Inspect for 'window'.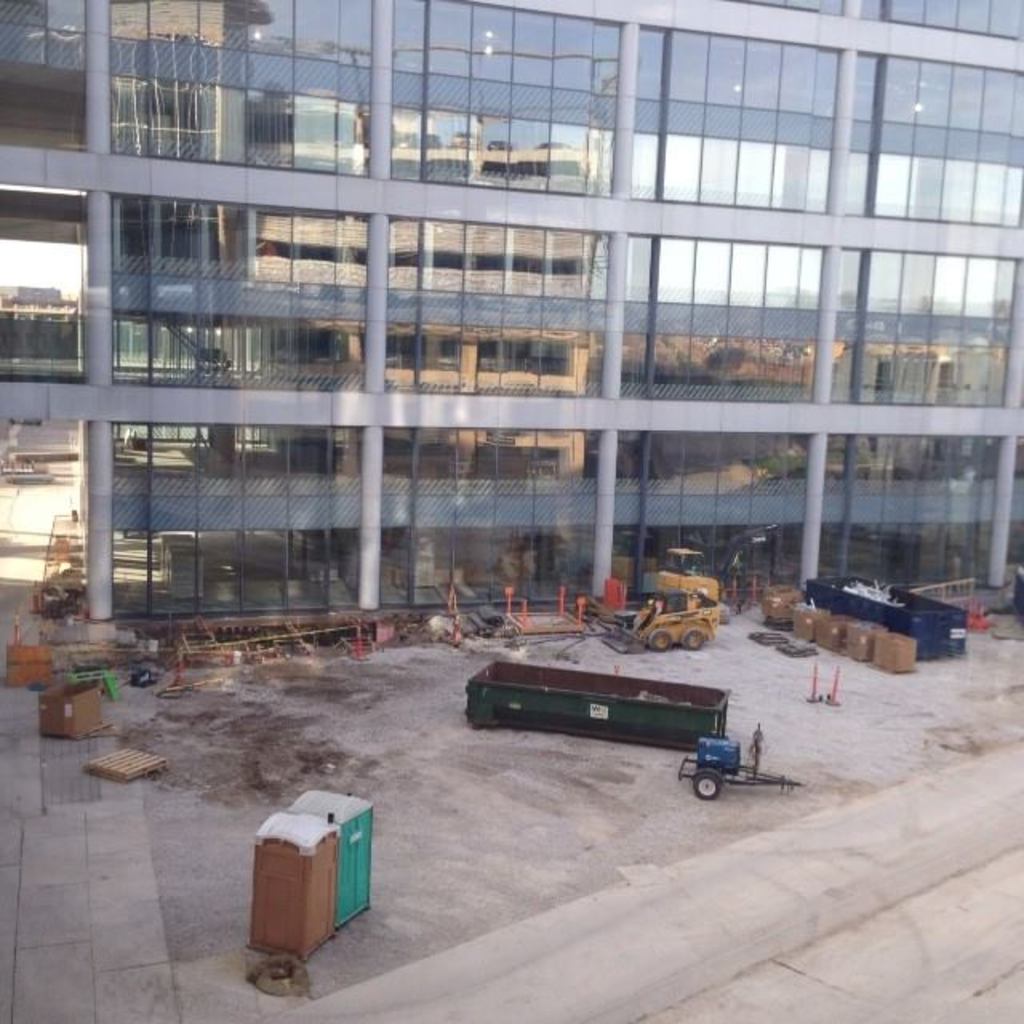
Inspection: {"left": 93, "top": 182, "right": 373, "bottom": 405}.
